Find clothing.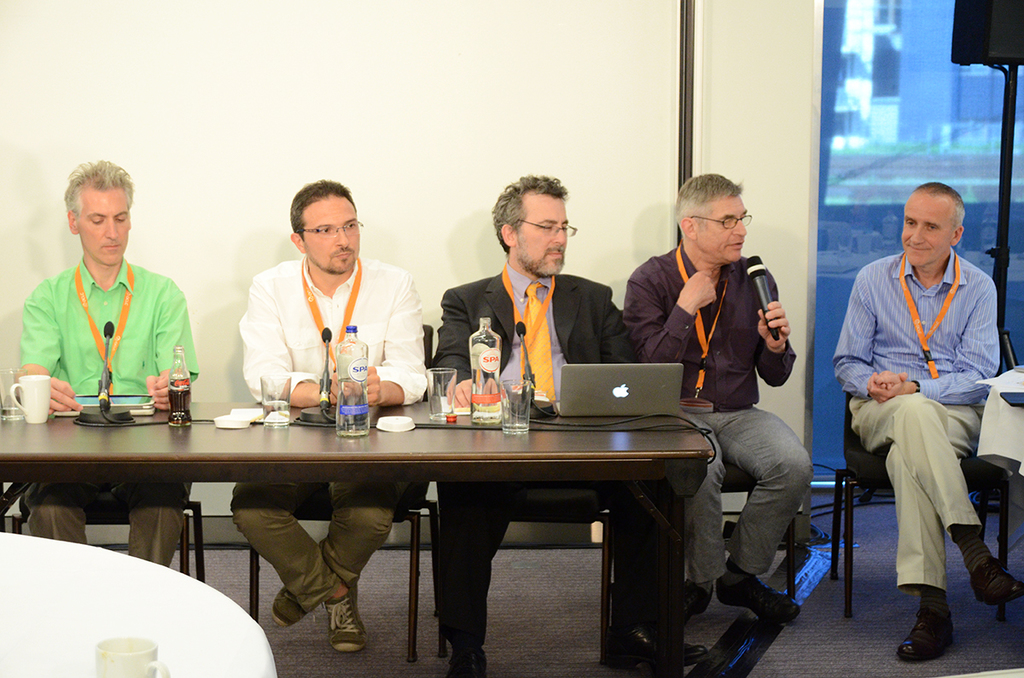
box=[828, 249, 1003, 406].
